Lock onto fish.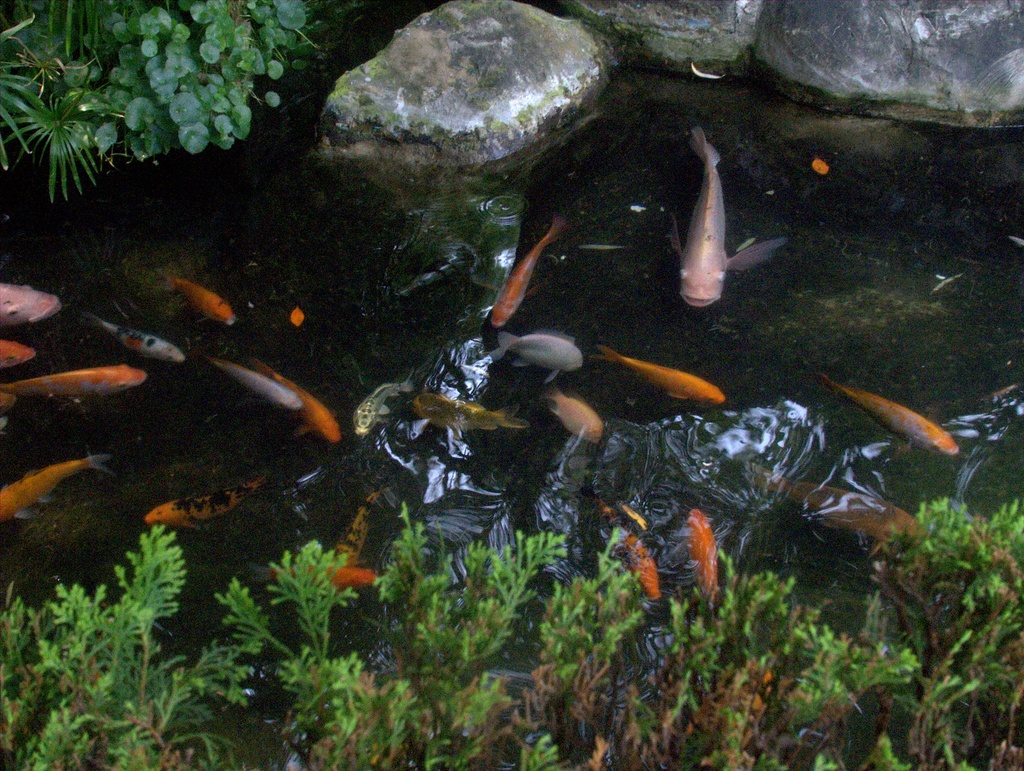
Locked: [x1=255, y1=356, x2=341, y2=442].
